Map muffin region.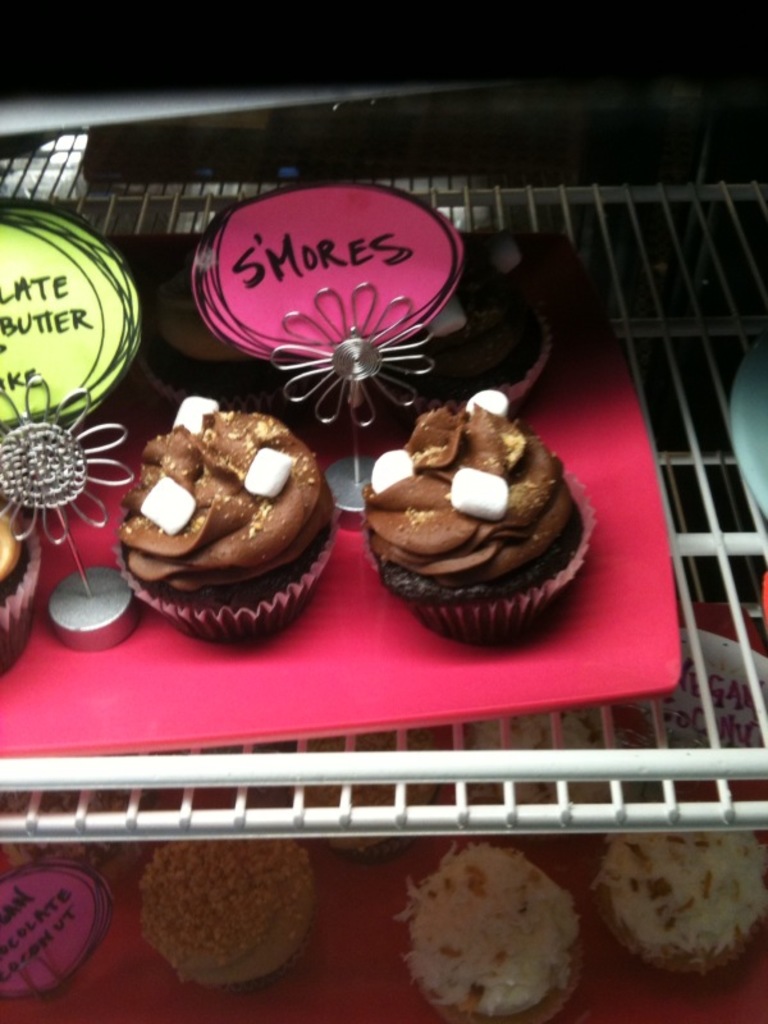
Mapped to rect(134, 273, 287, 412).
